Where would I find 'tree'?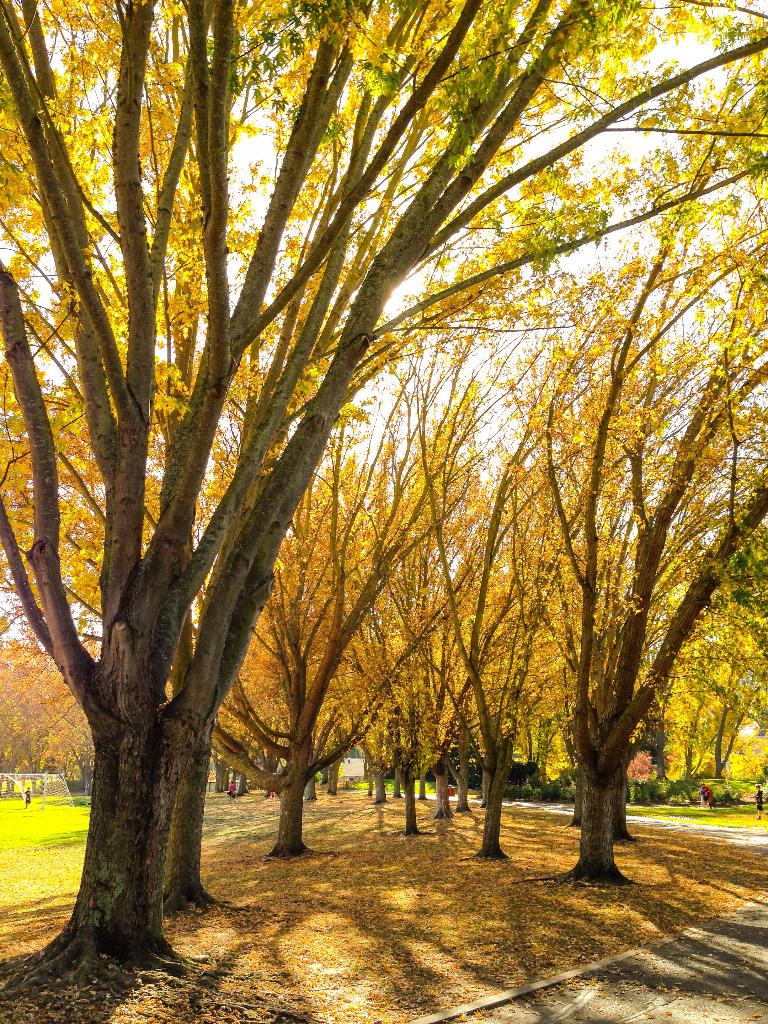
At box=[196, 364, 488, 856].
